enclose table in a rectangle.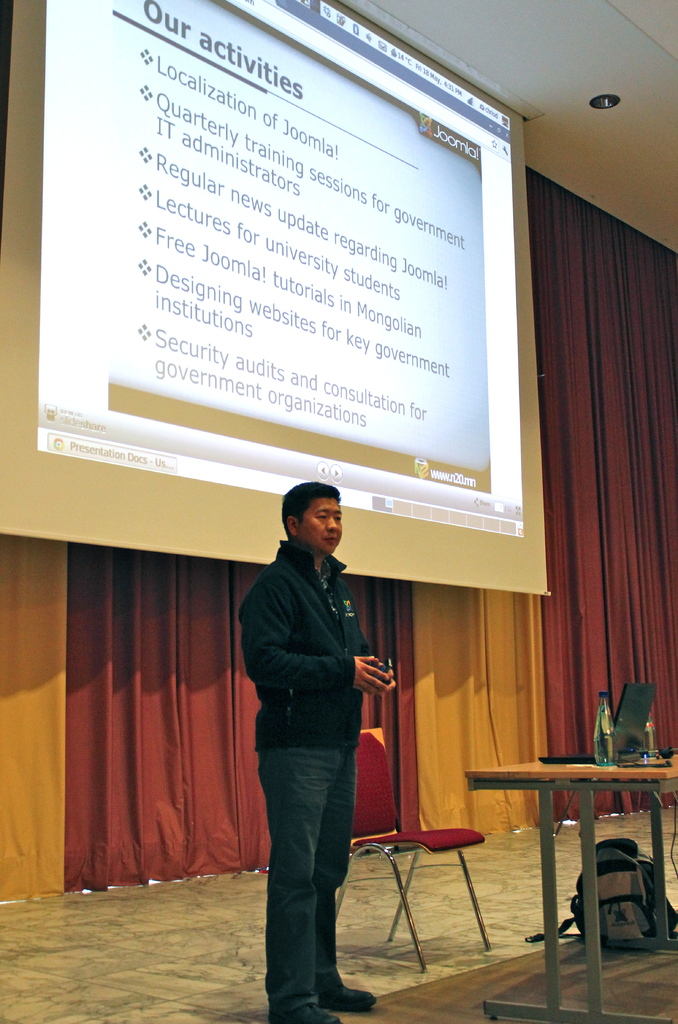
box(503, 737, 665, 980).
